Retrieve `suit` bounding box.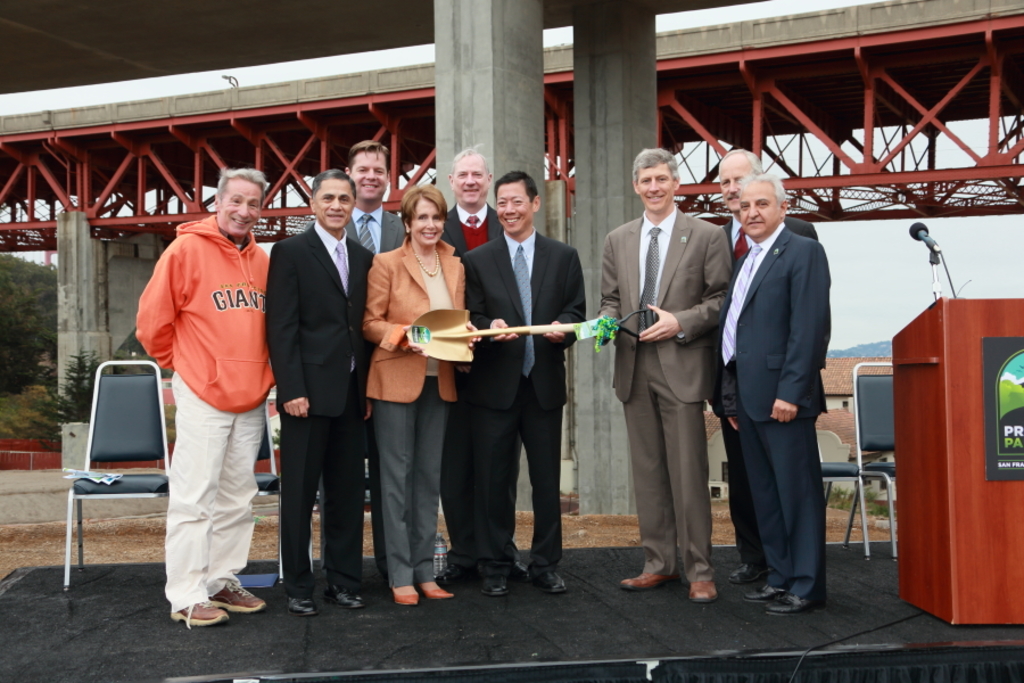
Bounding box: 461, 222, 589, 570.
